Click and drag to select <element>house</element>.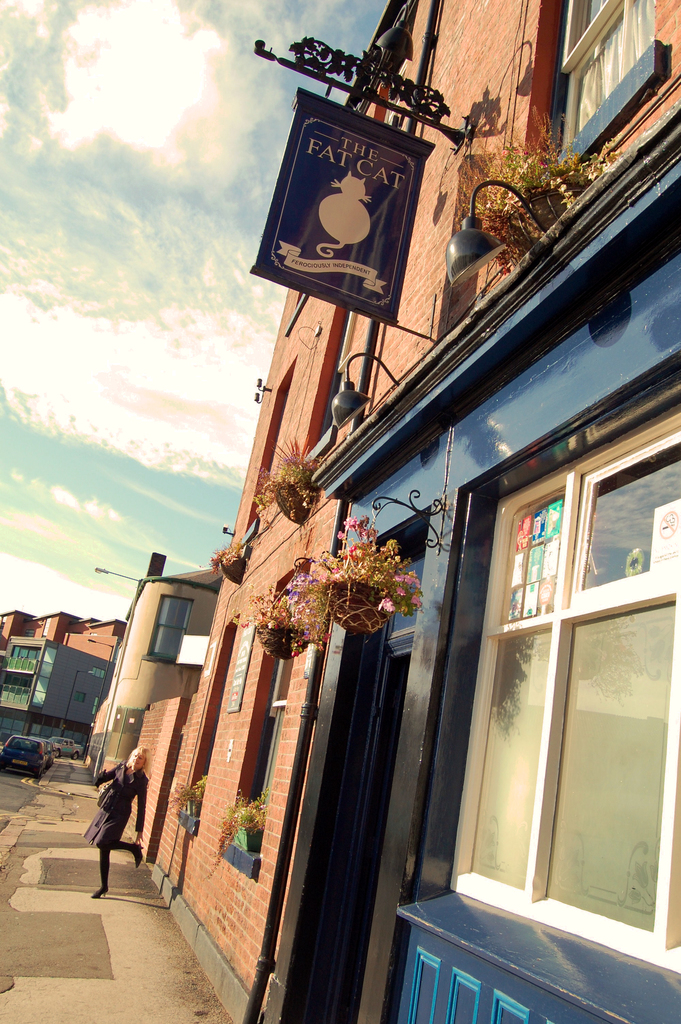
Selection: <bbox>103, 24, 680, 1021</bbox>.
